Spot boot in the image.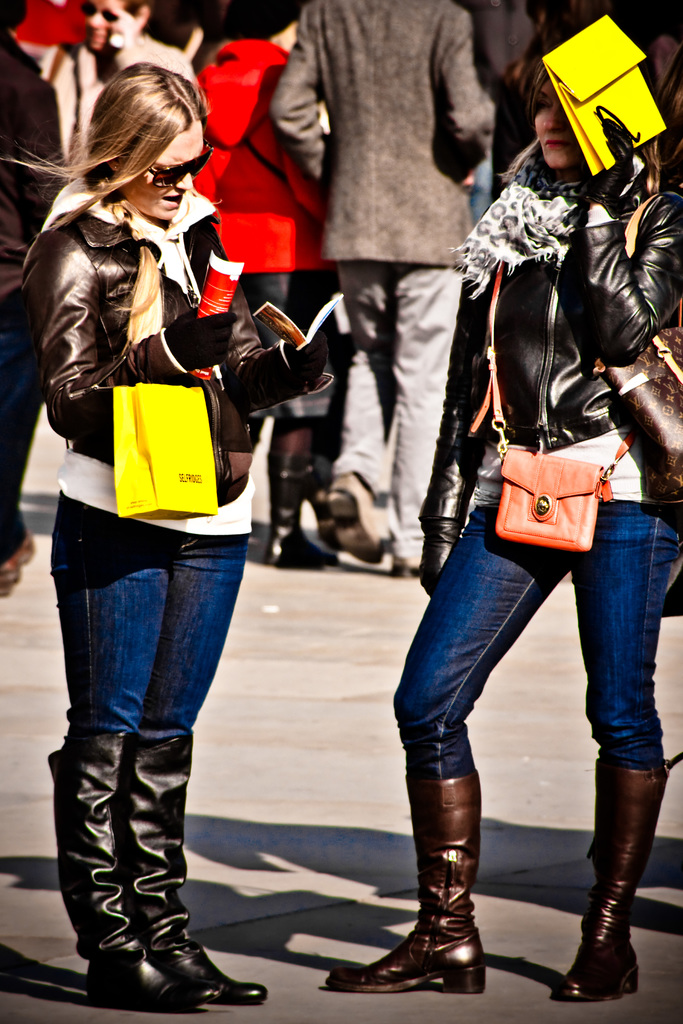
boot found at {"left": 127, "top": 728, "right": 265, "bottom": 1000}.
